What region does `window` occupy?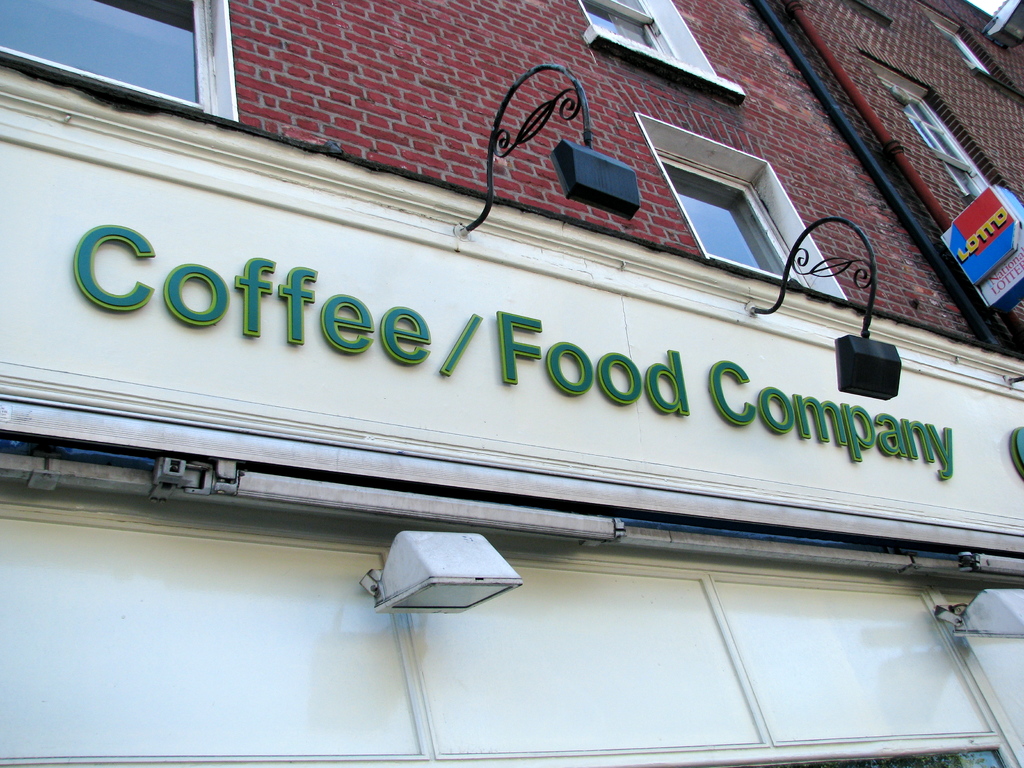
BBox(932, 19, 993, 73).
